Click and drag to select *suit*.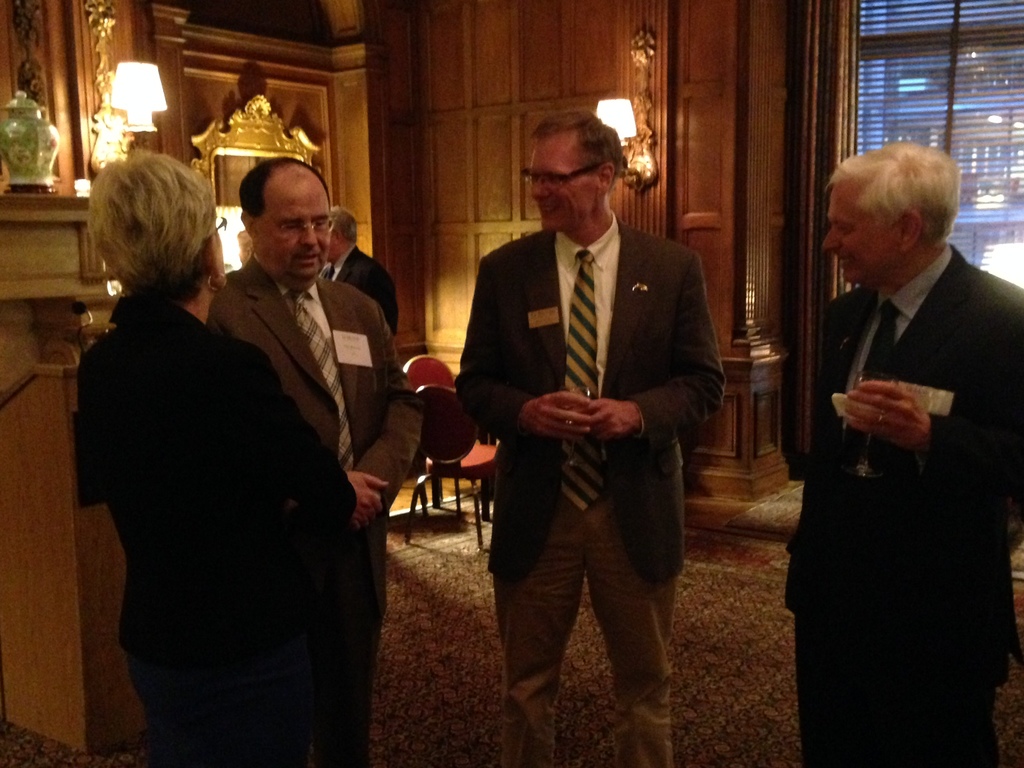
Selection: 311/249/398/336.
